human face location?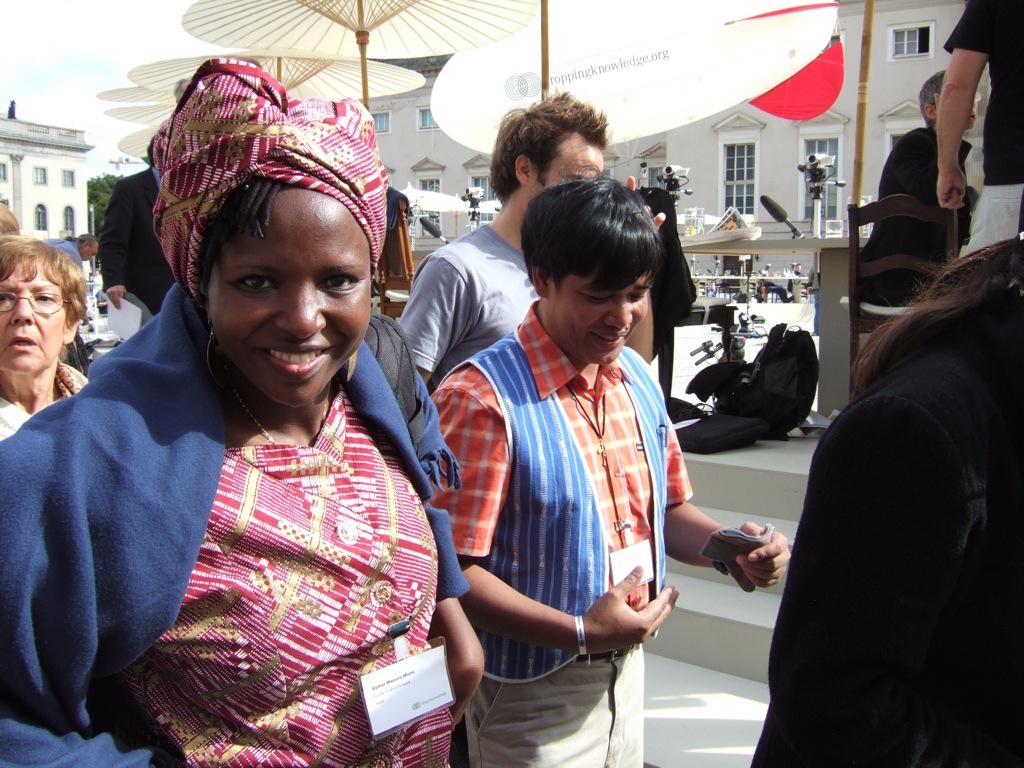
[0,256,54,373]
